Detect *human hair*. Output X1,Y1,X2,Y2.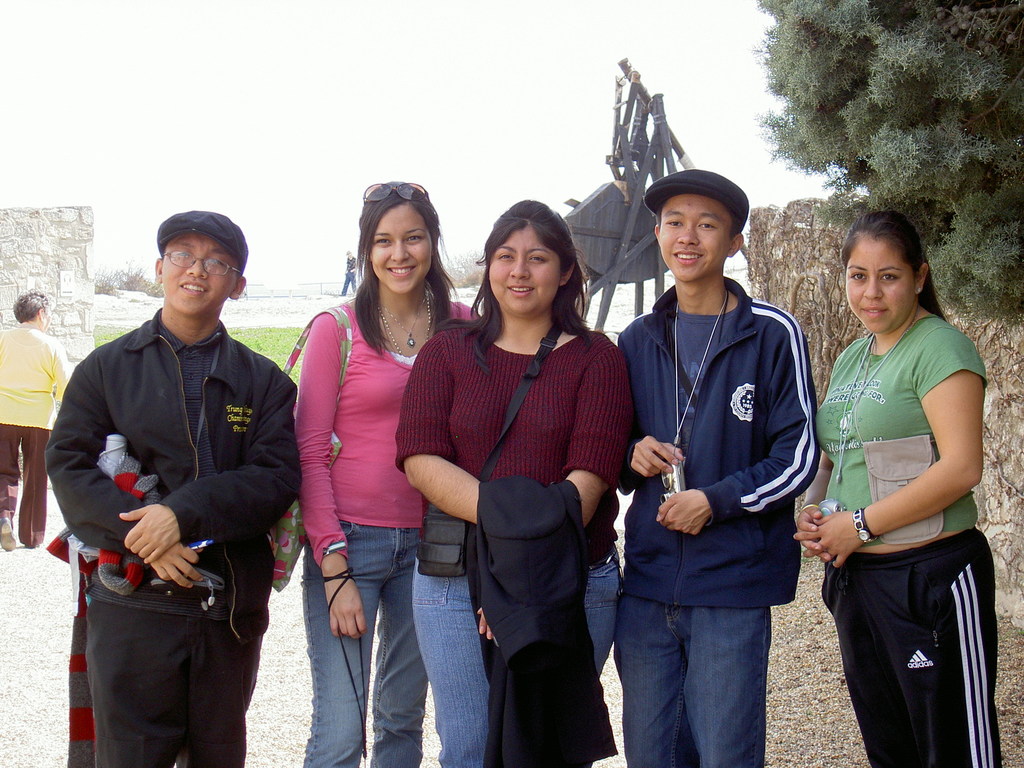
842,210,947,325.
